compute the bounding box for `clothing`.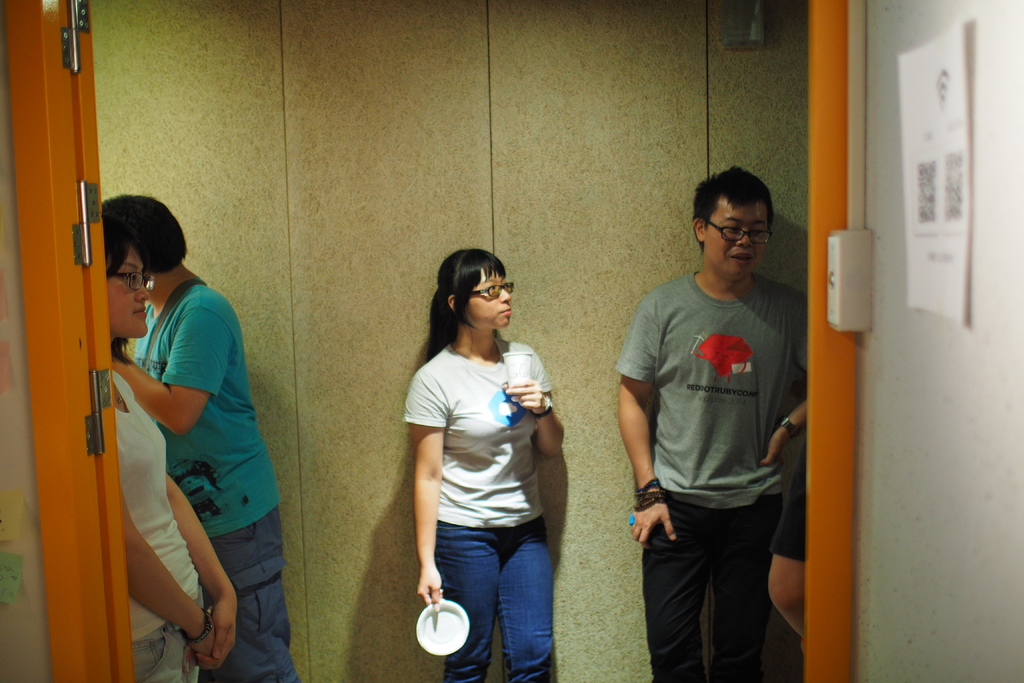
(left=129, top=276, right=307, bottom=682).
